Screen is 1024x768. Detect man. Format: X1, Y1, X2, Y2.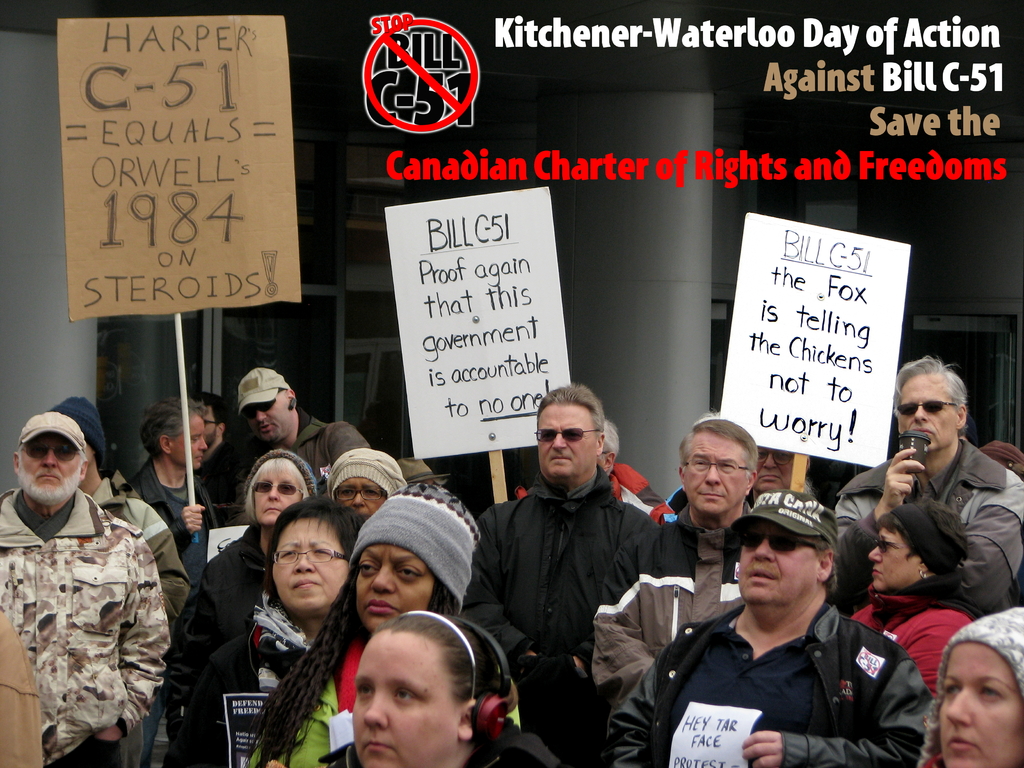
187, 390, 255, 527.
